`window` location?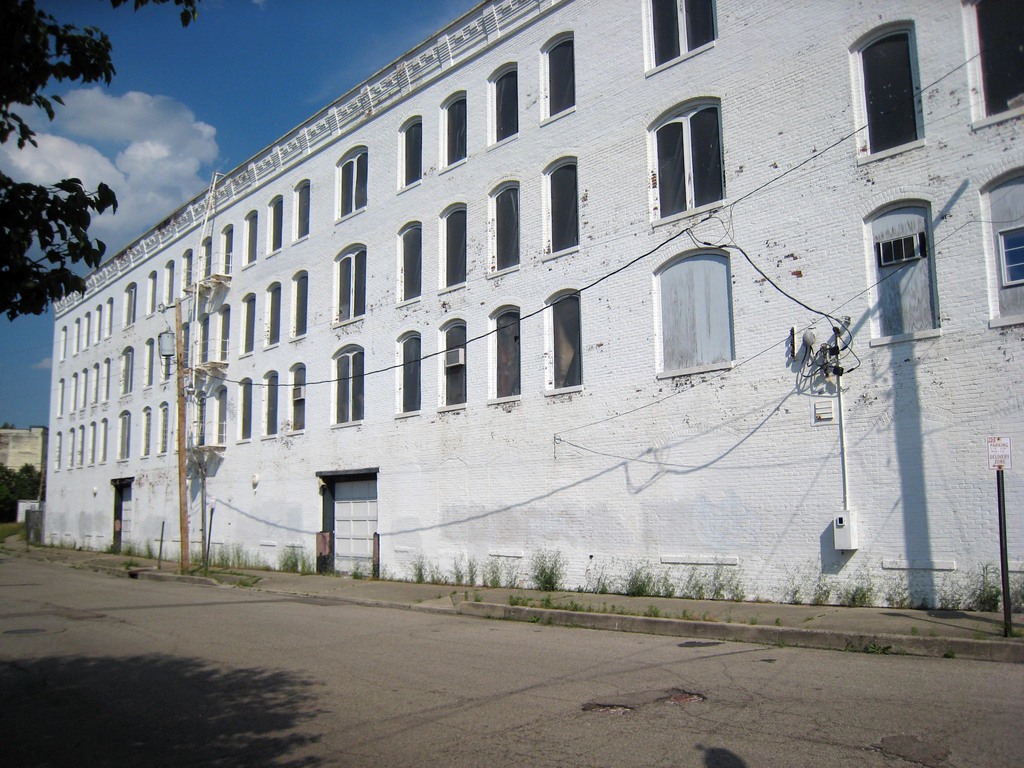
select_region(87, 417, 95, 463)
